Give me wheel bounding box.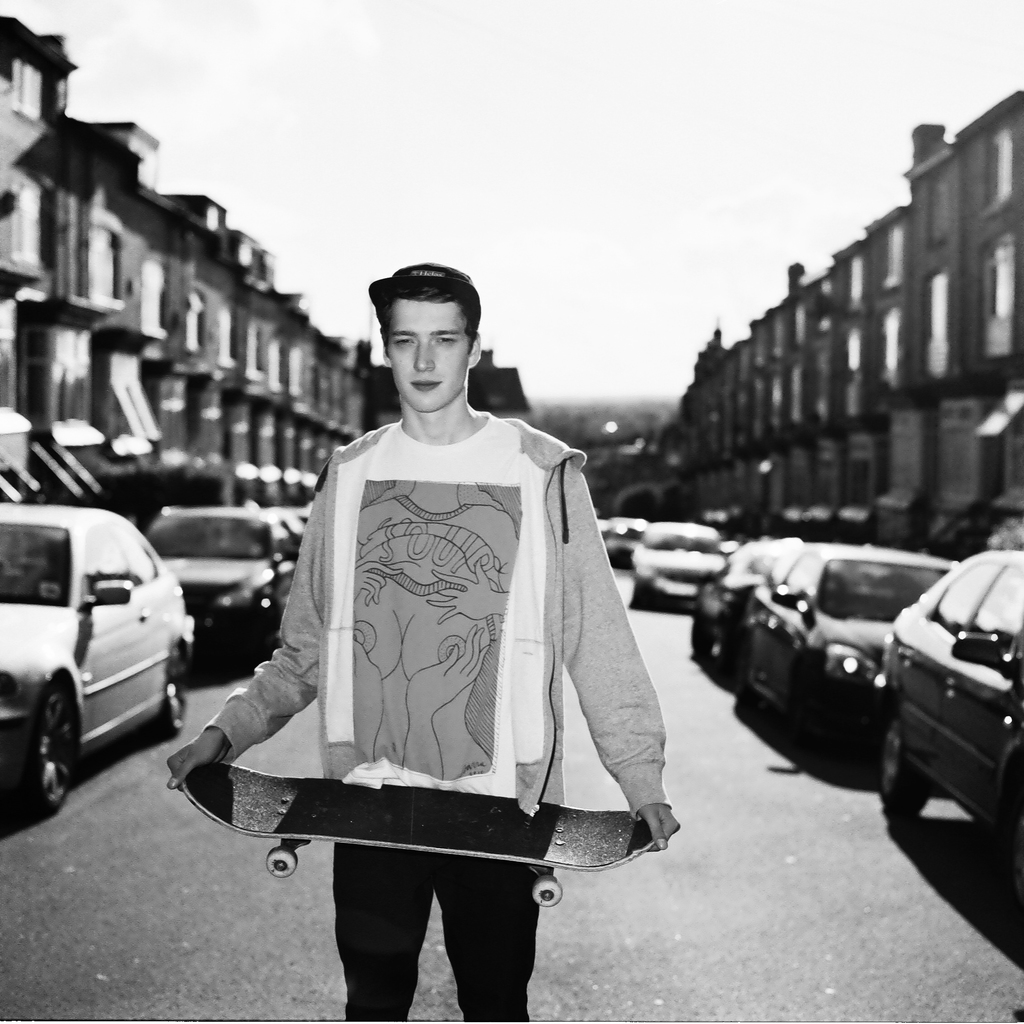
box=[872, 709, 936, 842].
